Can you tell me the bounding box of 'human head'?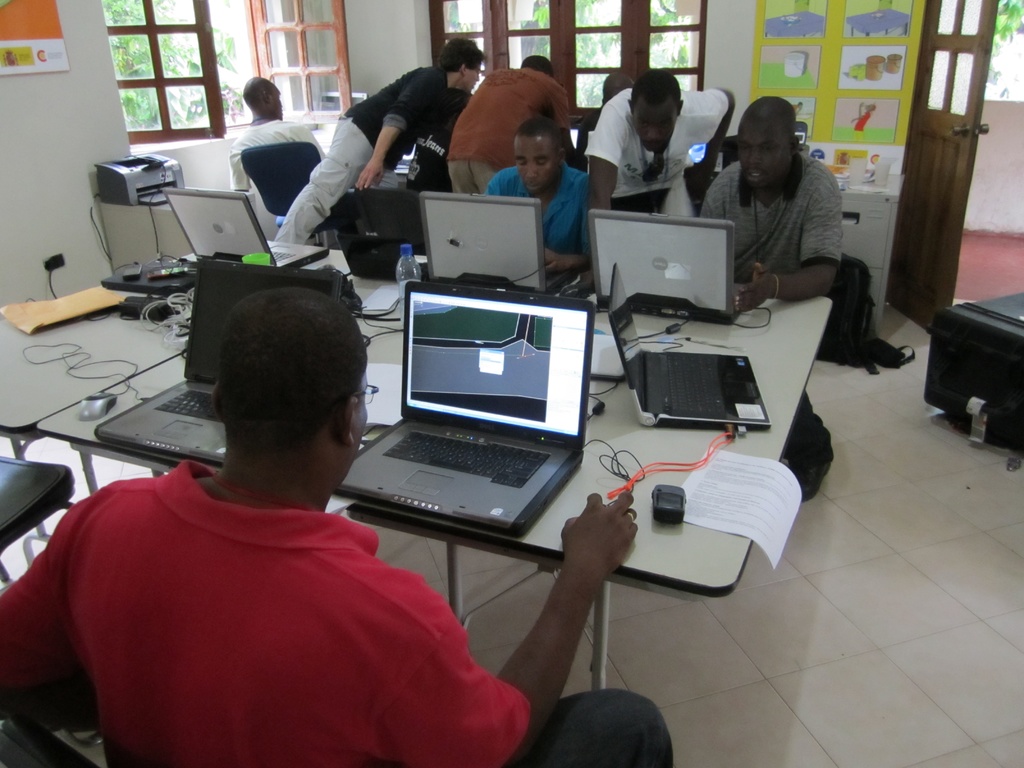
box=[206, 284, 376, 476].
